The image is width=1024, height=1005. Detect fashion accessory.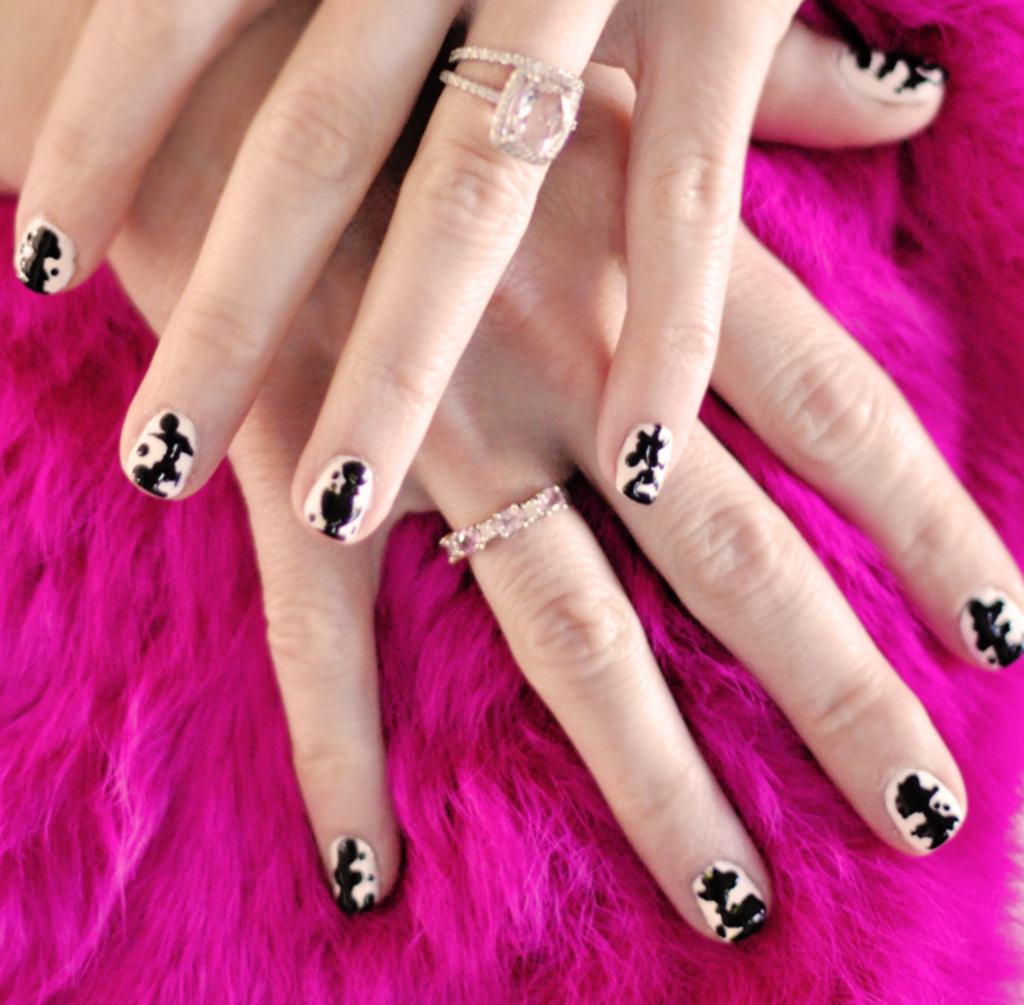
Detection: BBox(840, 53, 939, 104).
